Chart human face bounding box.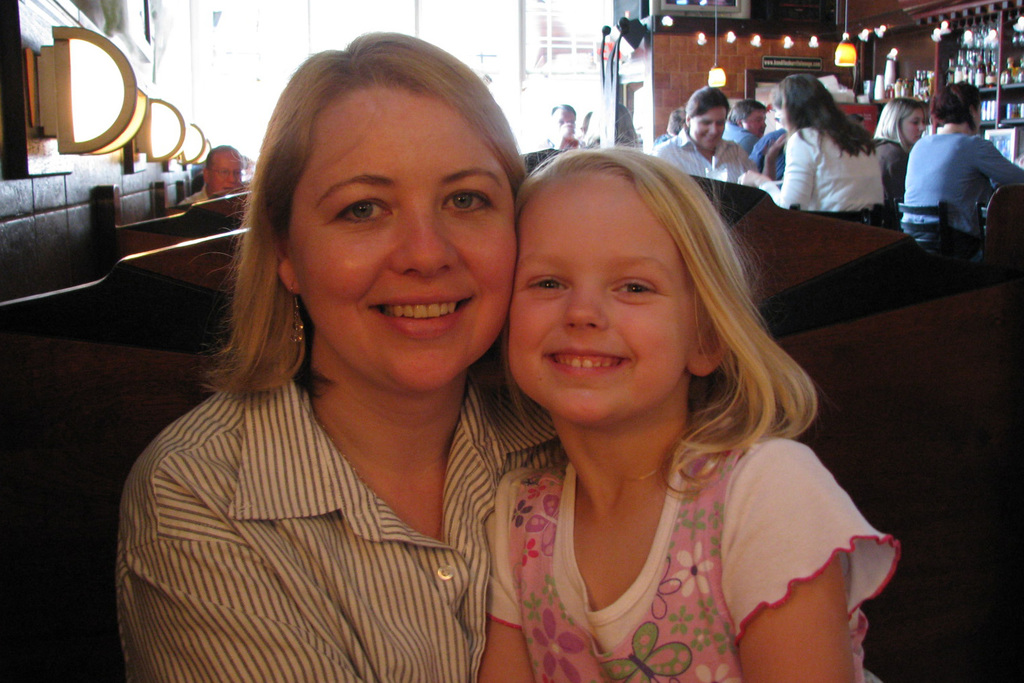
Charted: <bbox>902, 112, 924, 141</bbox>.
